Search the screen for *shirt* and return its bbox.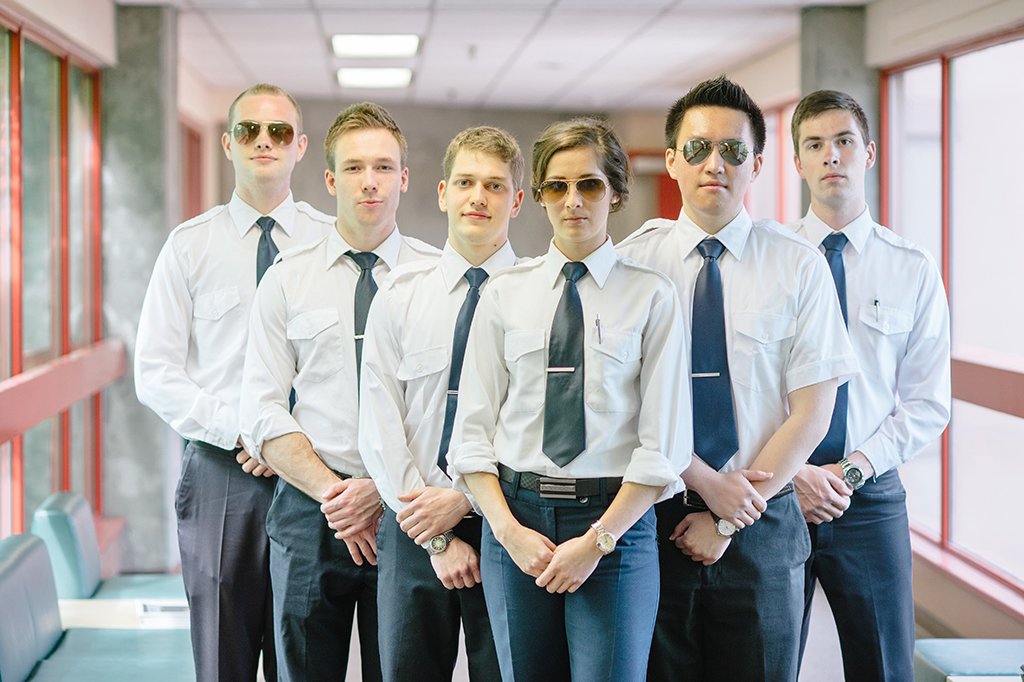
Found: <box>354,238,538,546</box>.
